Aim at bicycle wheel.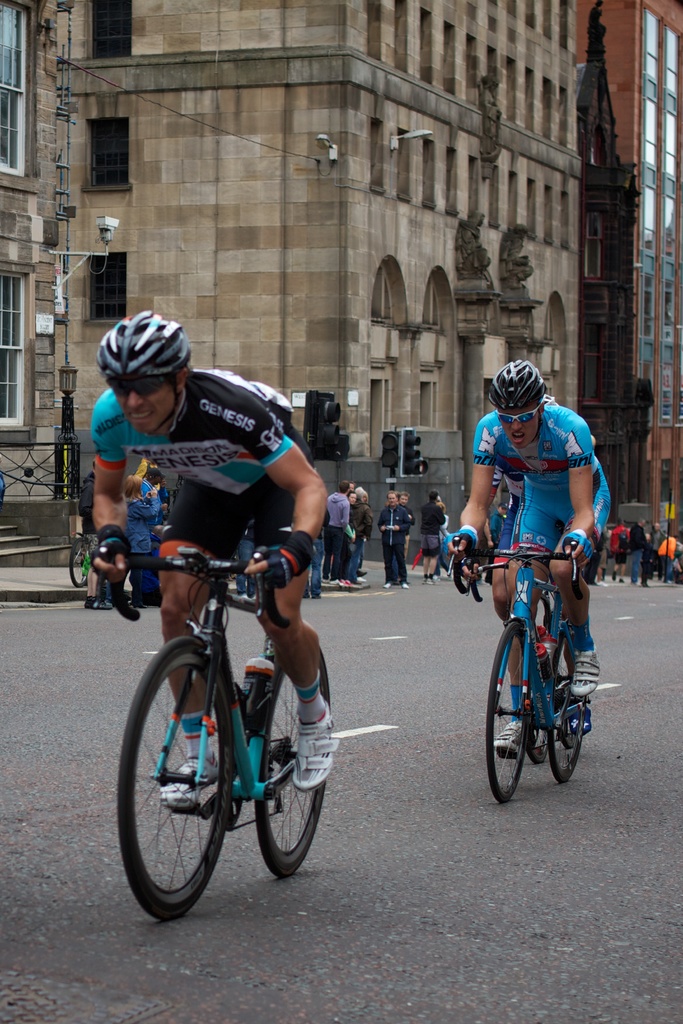
Aimed at detection(251, 643, 333, 883).
